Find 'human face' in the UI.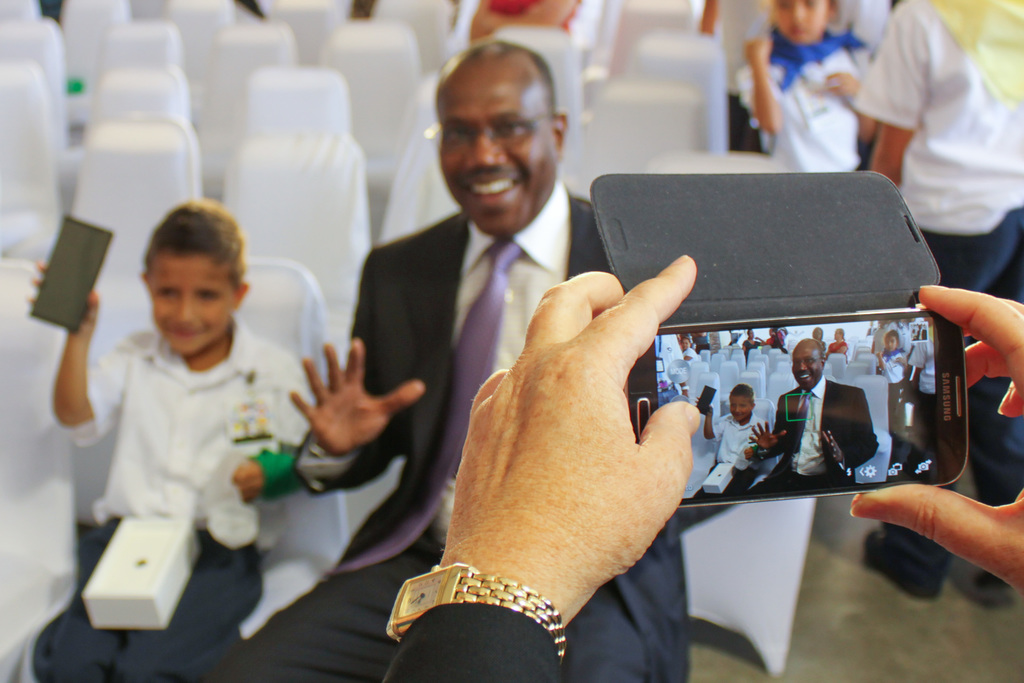
UI element at l=438, t=85, r=564, b=232.
